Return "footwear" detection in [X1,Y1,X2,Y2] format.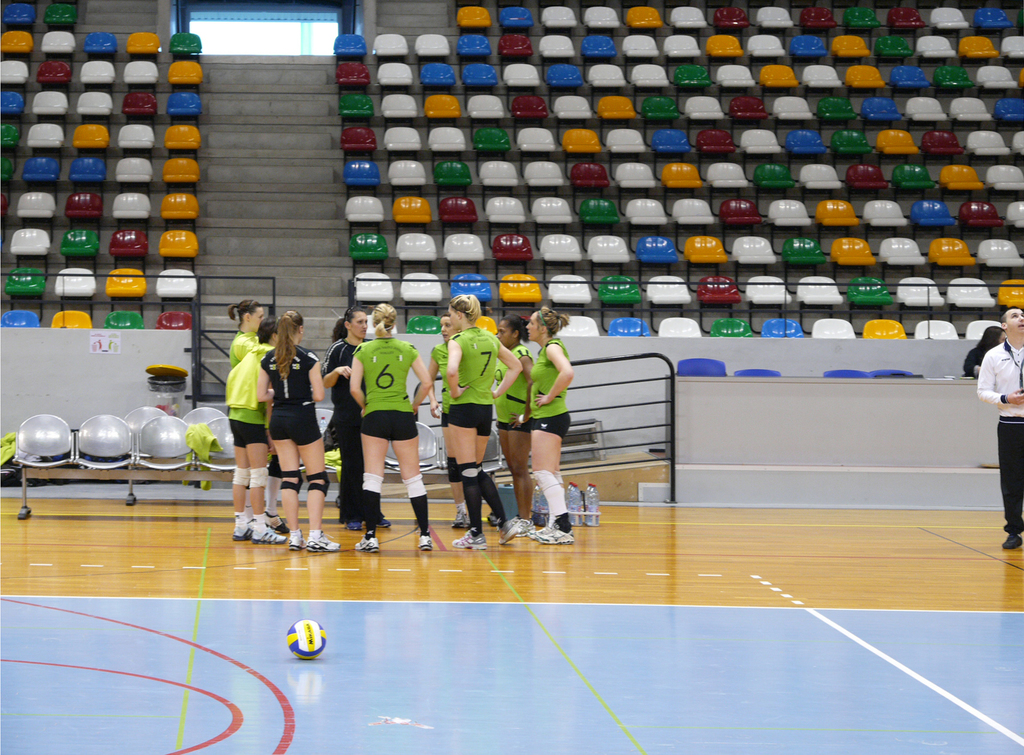
[375,518,394,528].
